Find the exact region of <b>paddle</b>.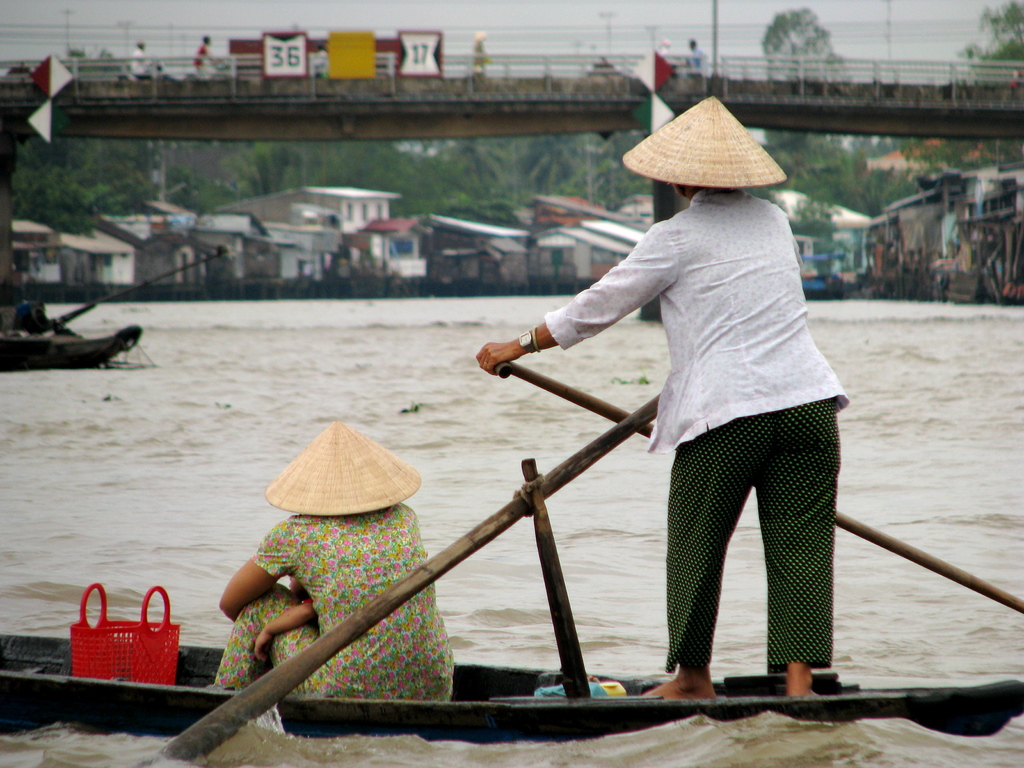
Exact region: x1=166, y1=404, x2=656, y2=759.
